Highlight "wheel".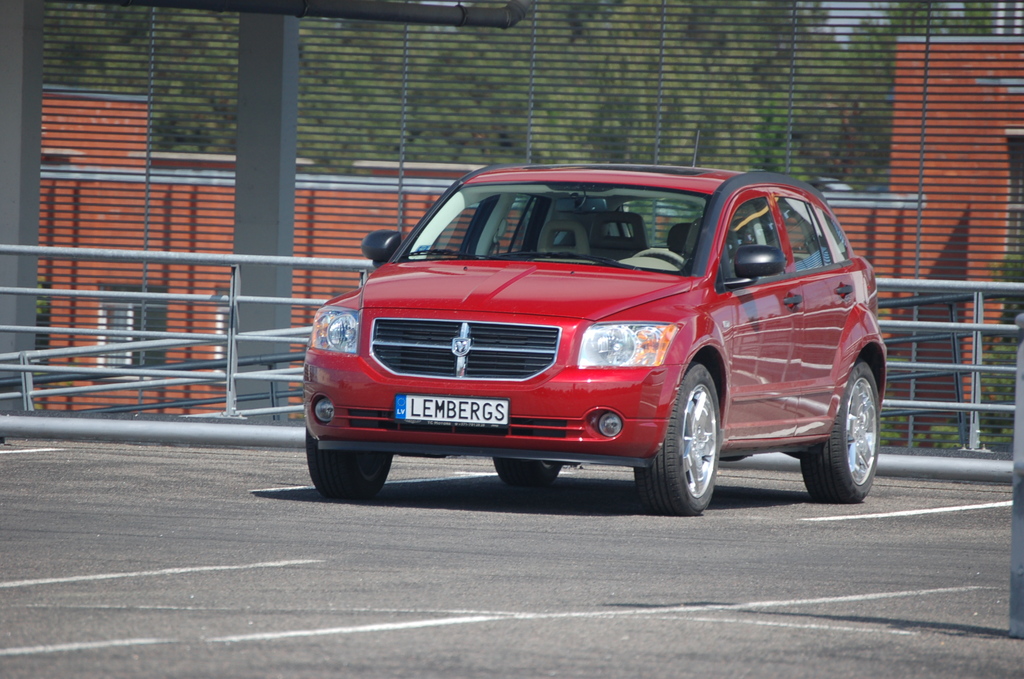
Highlighted region: 301,429,401,502.
